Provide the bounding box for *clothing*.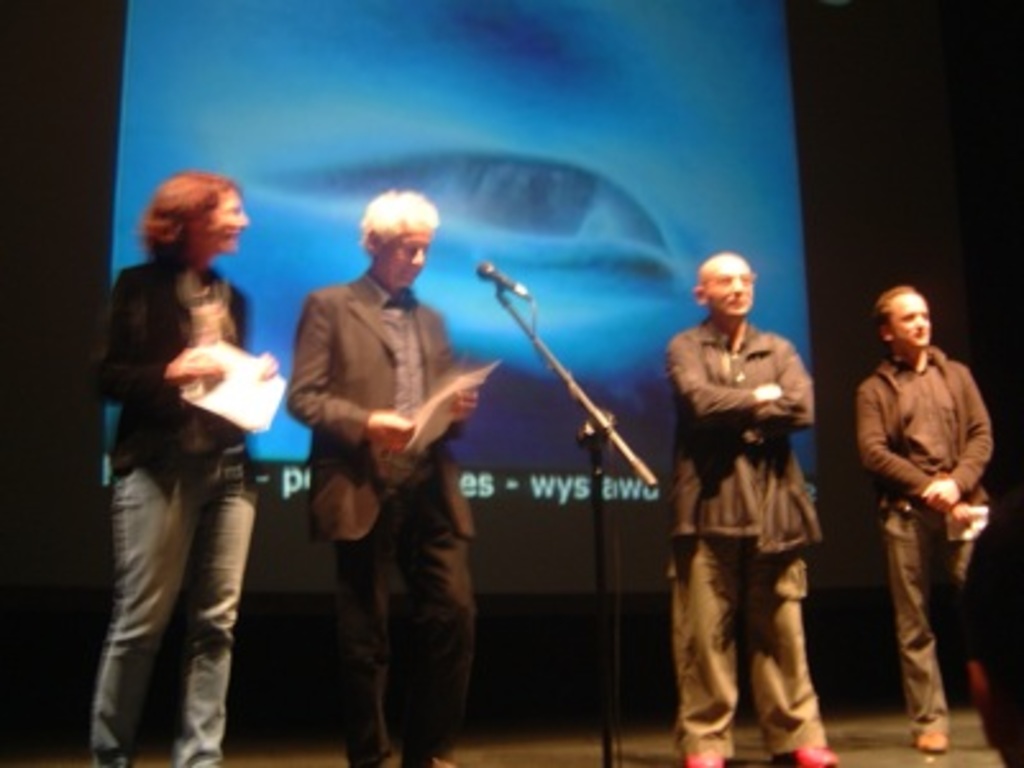
bbox=(666, 315, 827, 748).
